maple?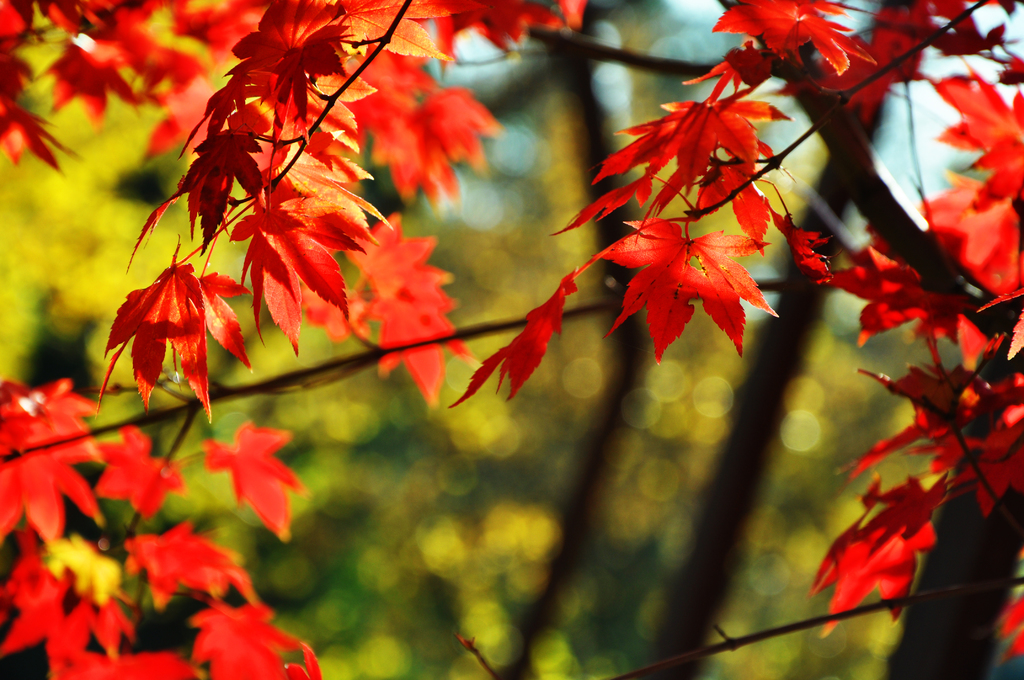
BBox(99, 231, 243, 425)
